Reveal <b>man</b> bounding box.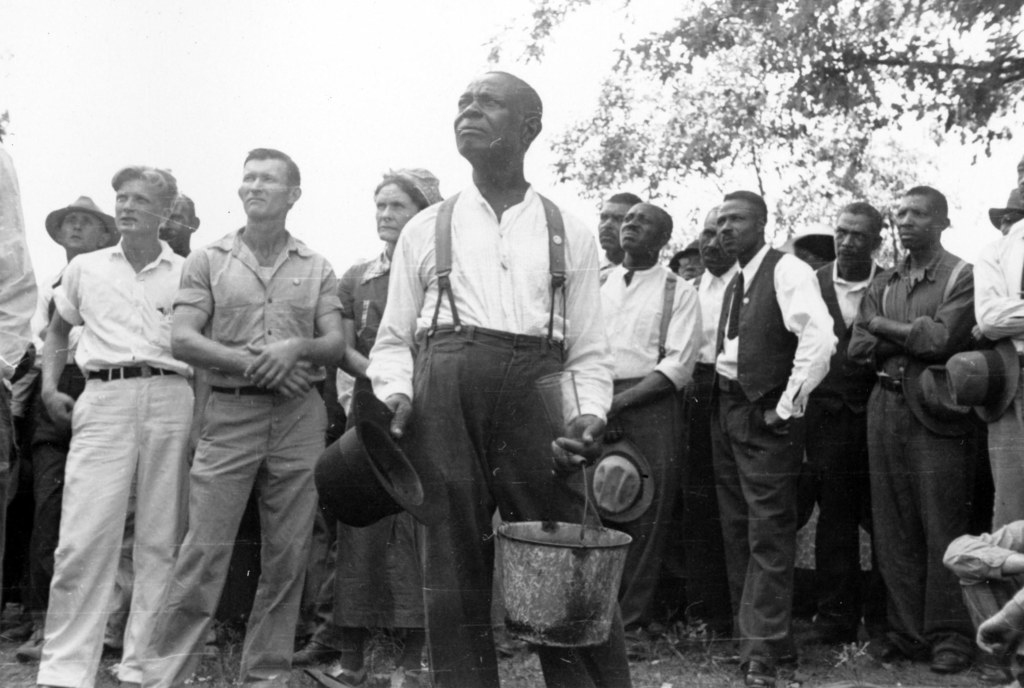
Revealed: crop(687, 206, 740, 631).
